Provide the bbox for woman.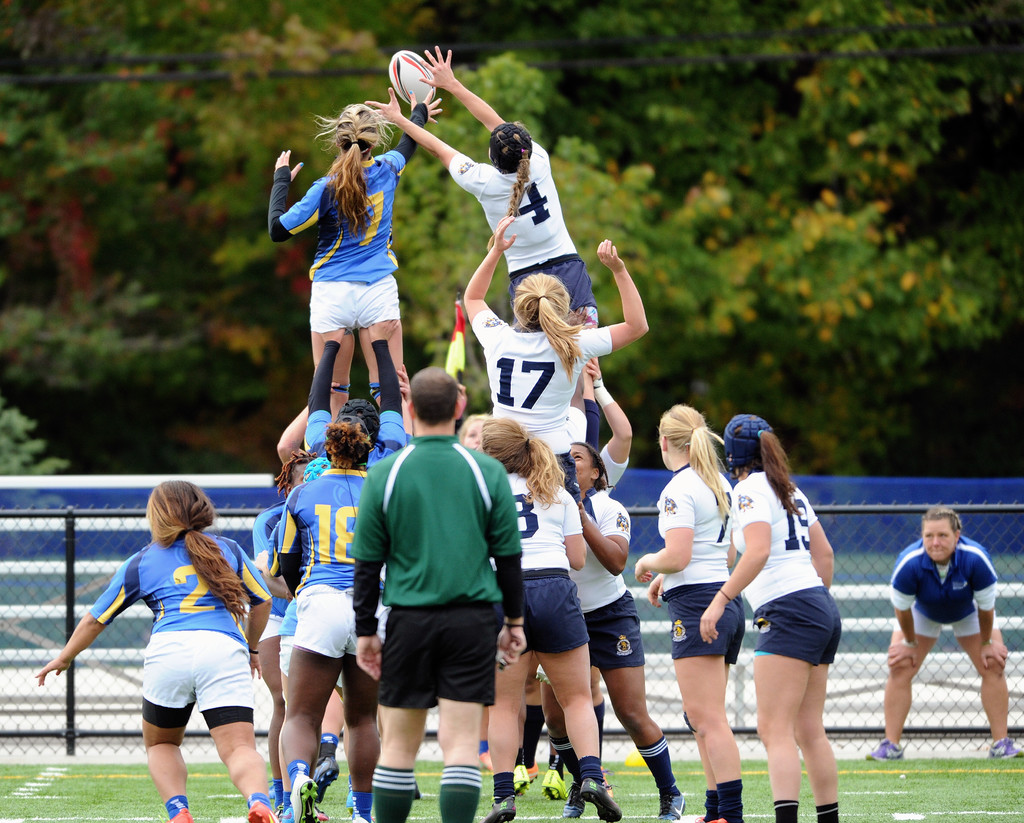
x1=714, y1=411, x2=854, y2=803.
